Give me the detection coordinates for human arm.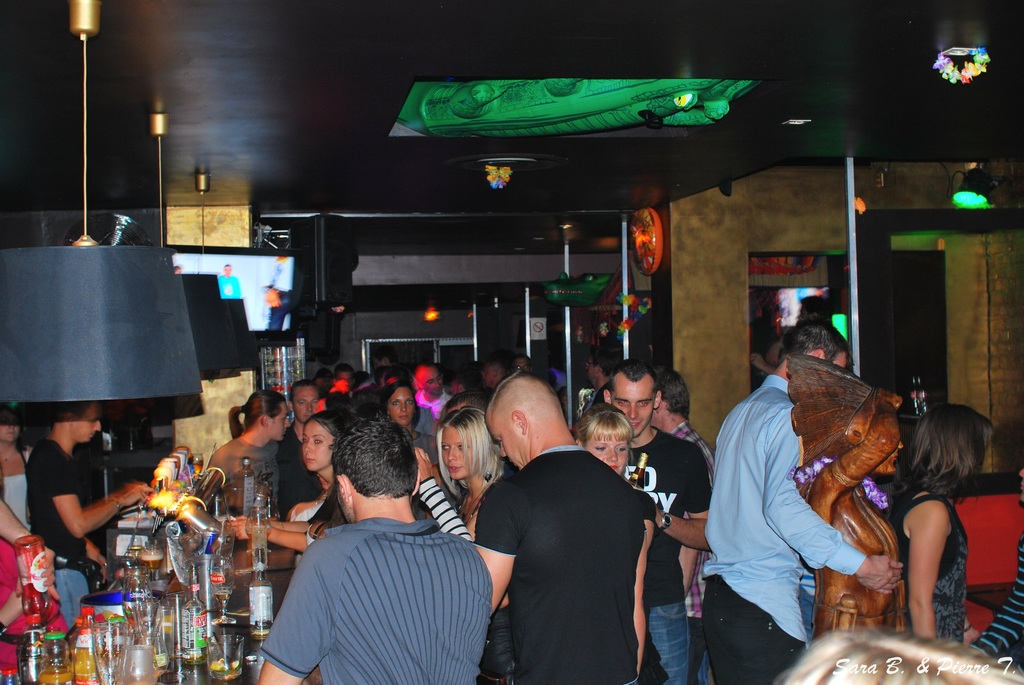
[left=53, top=452, right=161, bottom=542].
